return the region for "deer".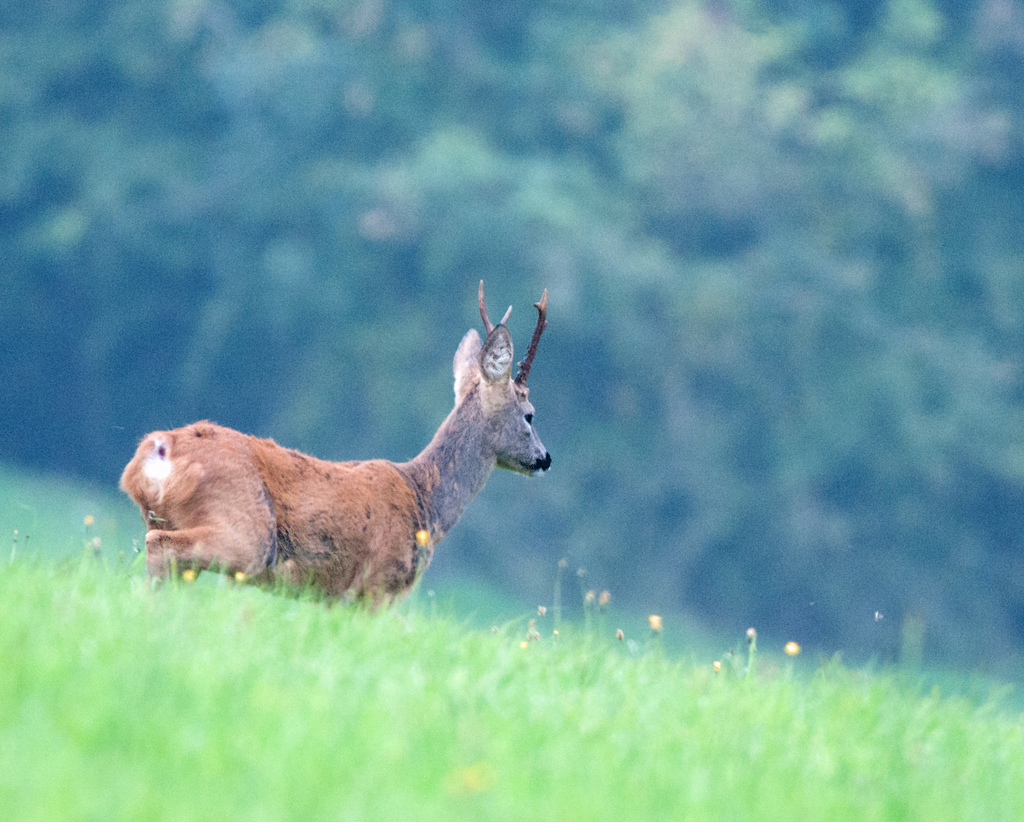
l=108, t=278, r=557, b=620.
